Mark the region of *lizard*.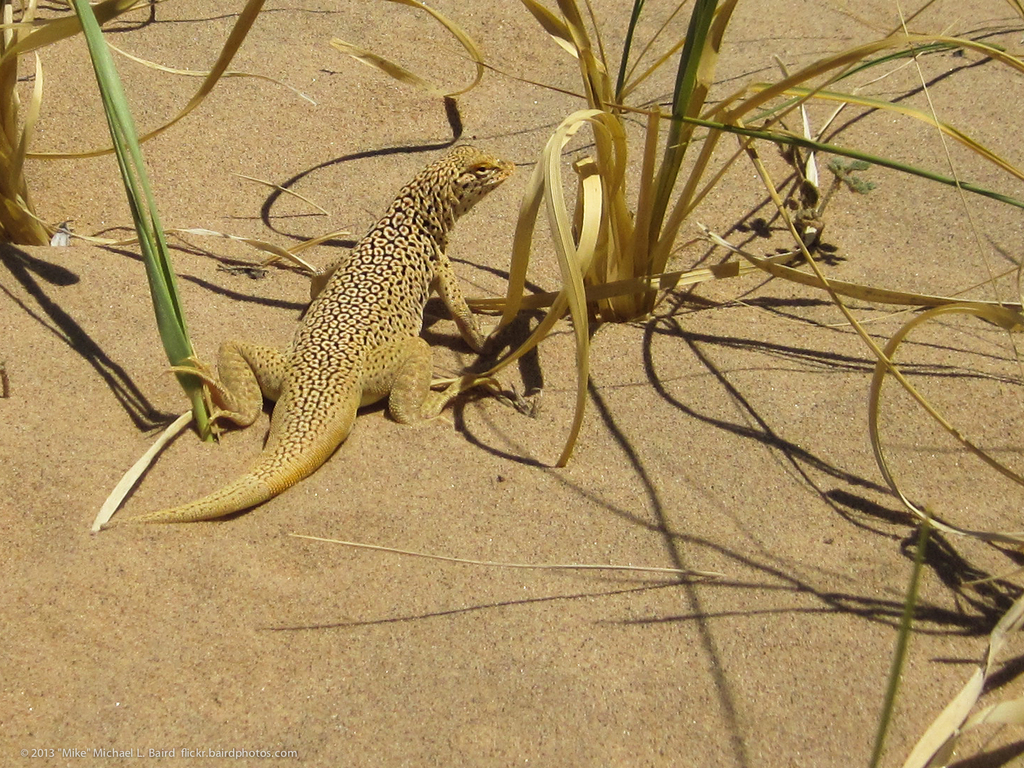
Region: bbox(118, 115, 537, 548).
